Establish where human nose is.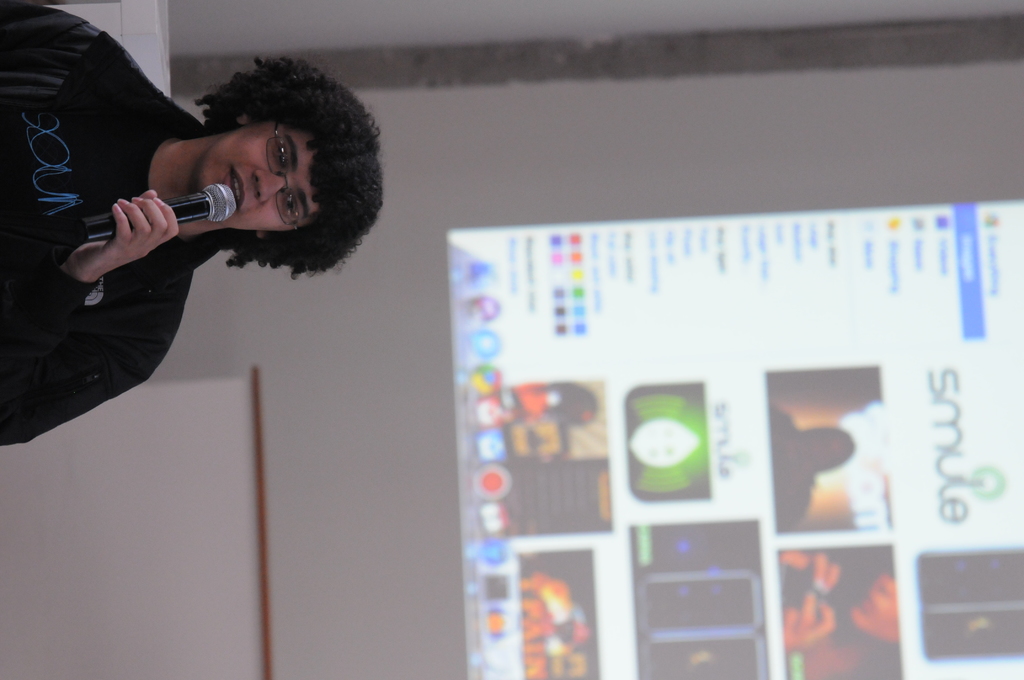
Established at Rect(253, 170, 285, 204).
